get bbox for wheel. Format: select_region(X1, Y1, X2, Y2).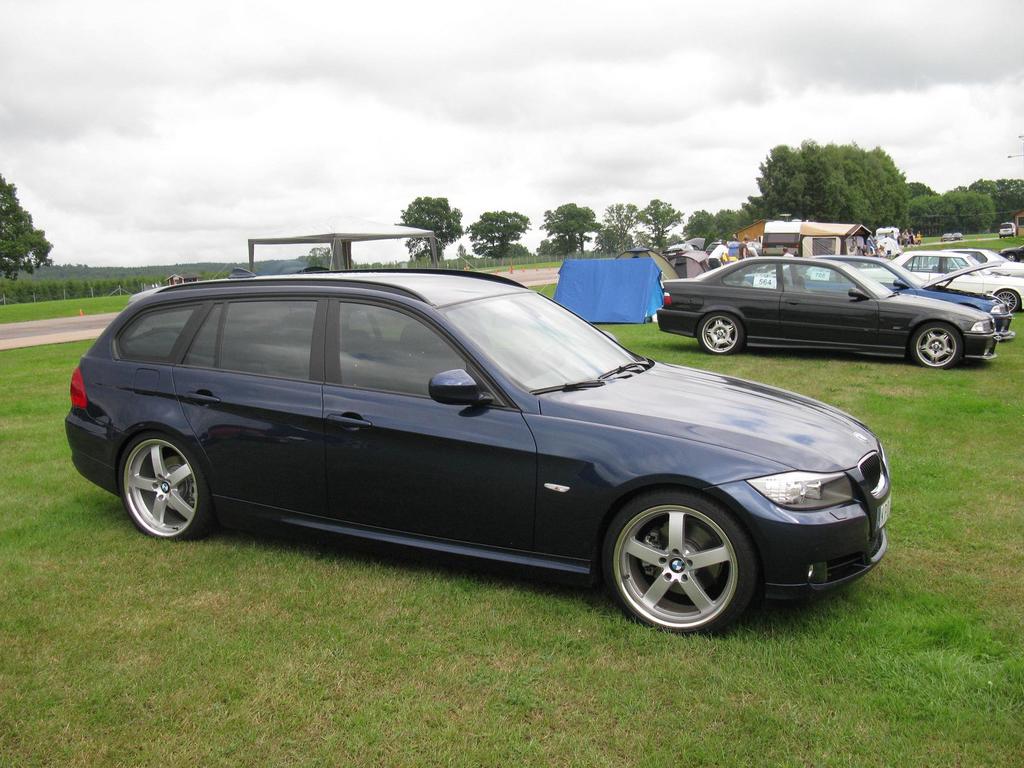
select_region(697, 310, 744, 356).
